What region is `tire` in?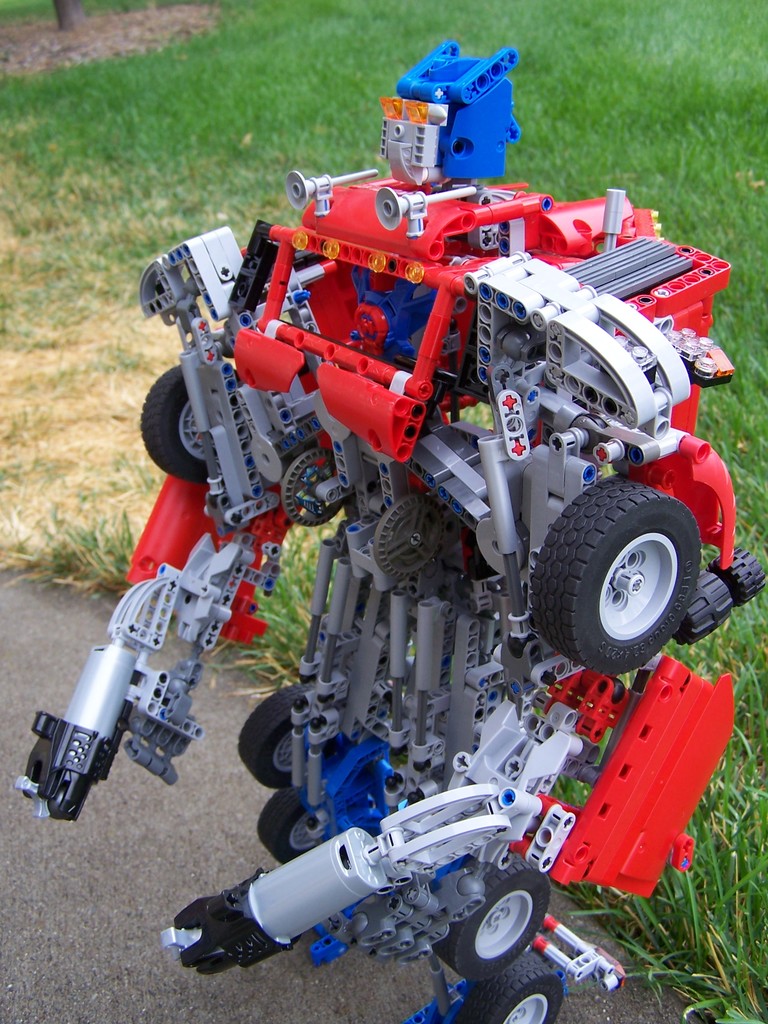
bbox=(544, 463, 726, 664).
